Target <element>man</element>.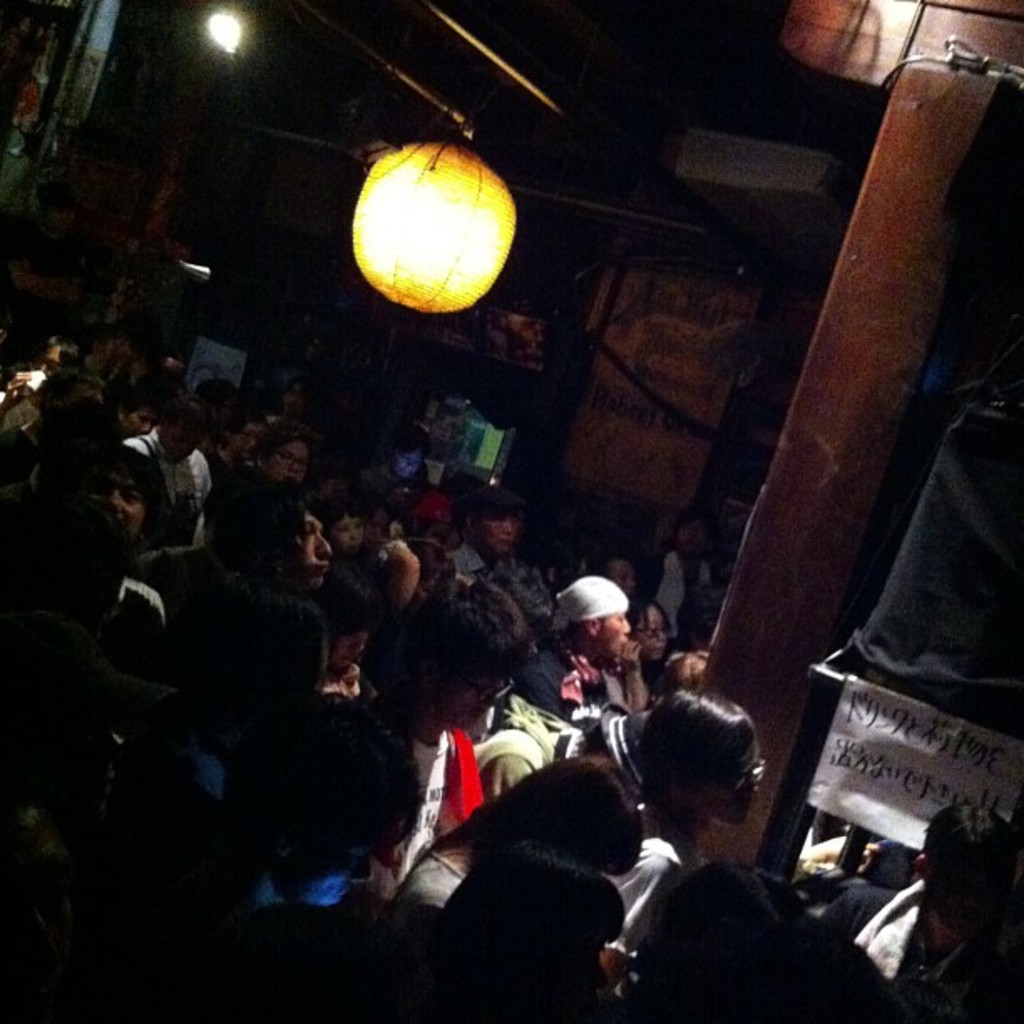
Target region: [529,571,631,730].
